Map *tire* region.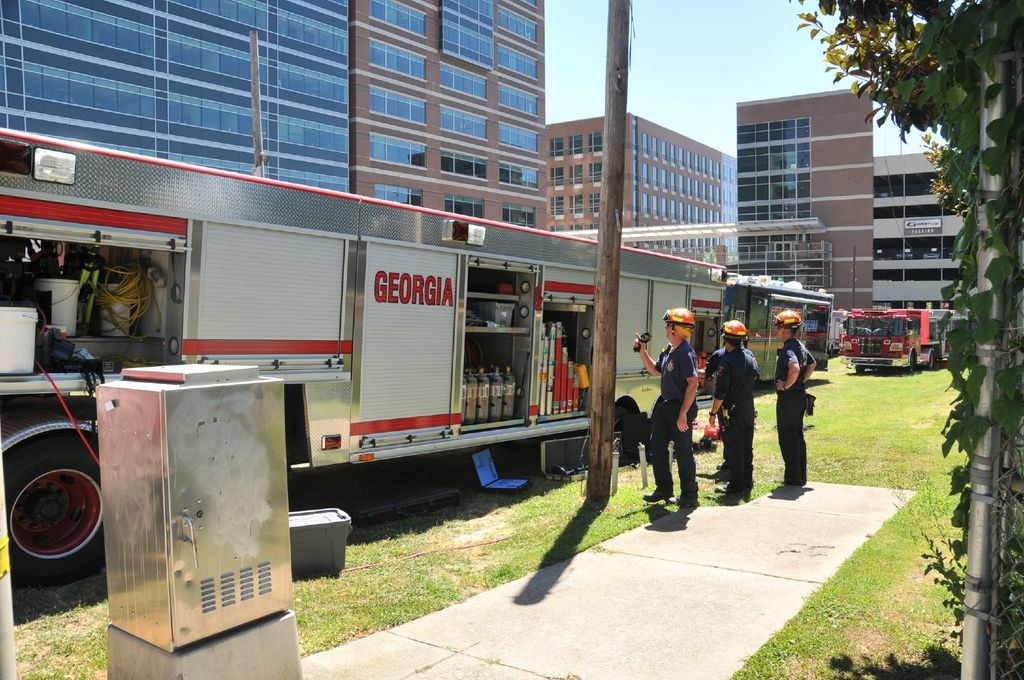
Mapped to [855,364,865,373].
